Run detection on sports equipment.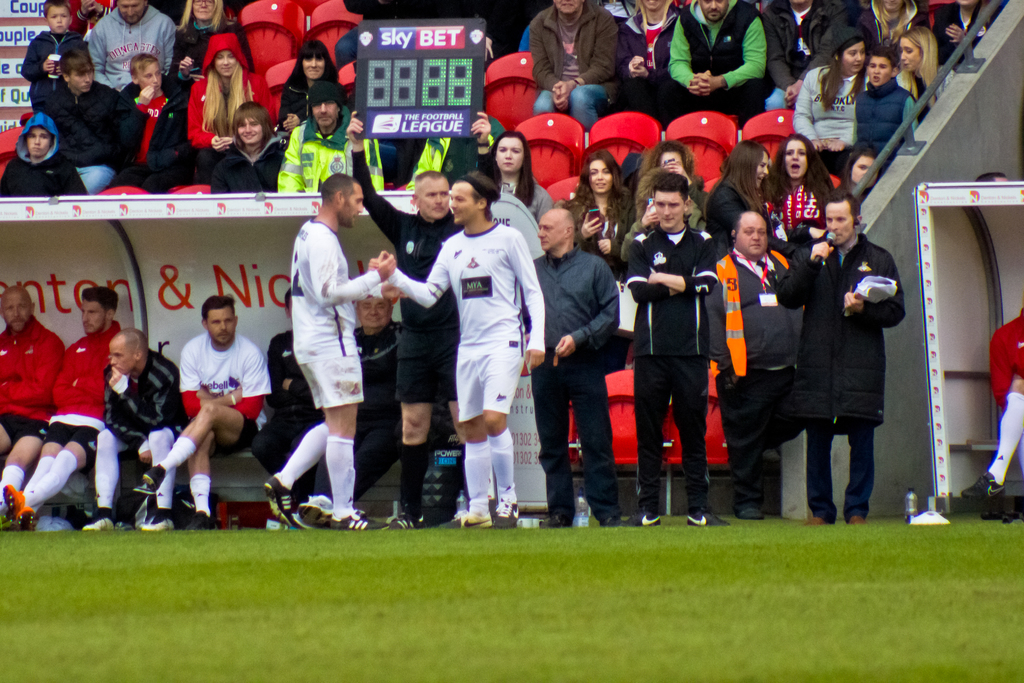
Result: [left=0, top=486, right=28, bottom=523].
